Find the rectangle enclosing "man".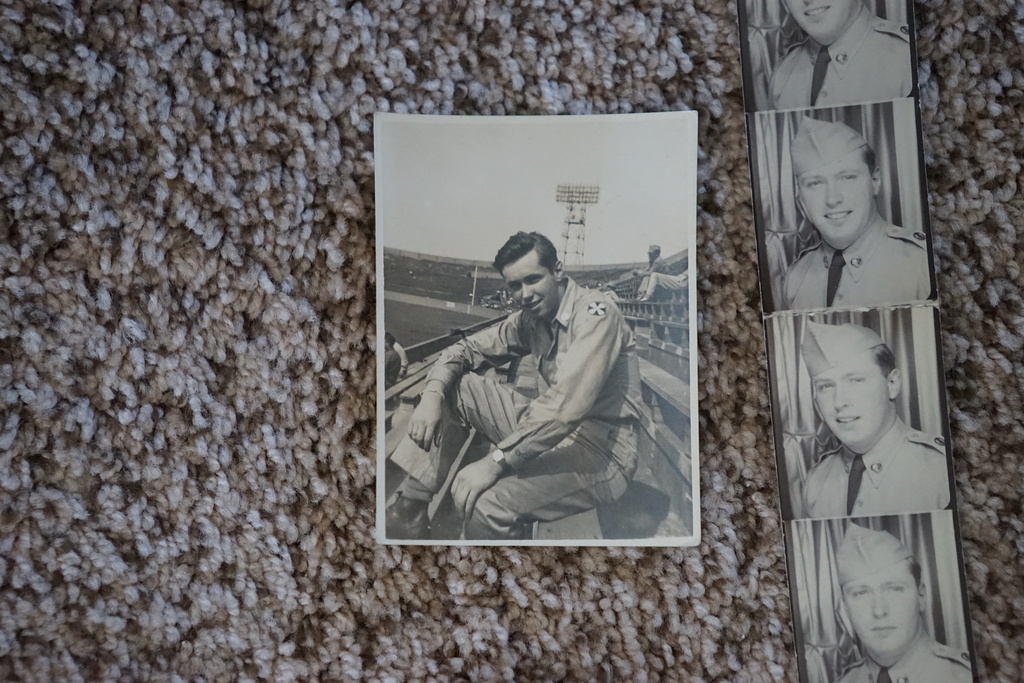
{"x1": 781, "y1": 118, "x2": 930, "y2": 310}.
